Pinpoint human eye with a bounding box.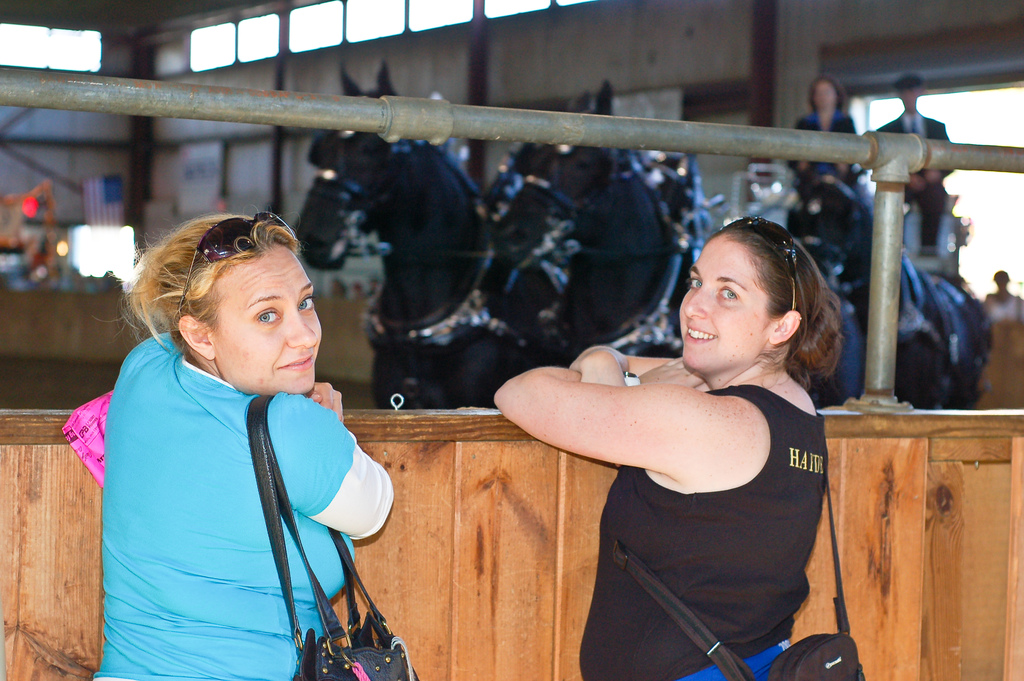
{"x1": 300, "y1": 293, "x2": 317, "y2": 315}.
